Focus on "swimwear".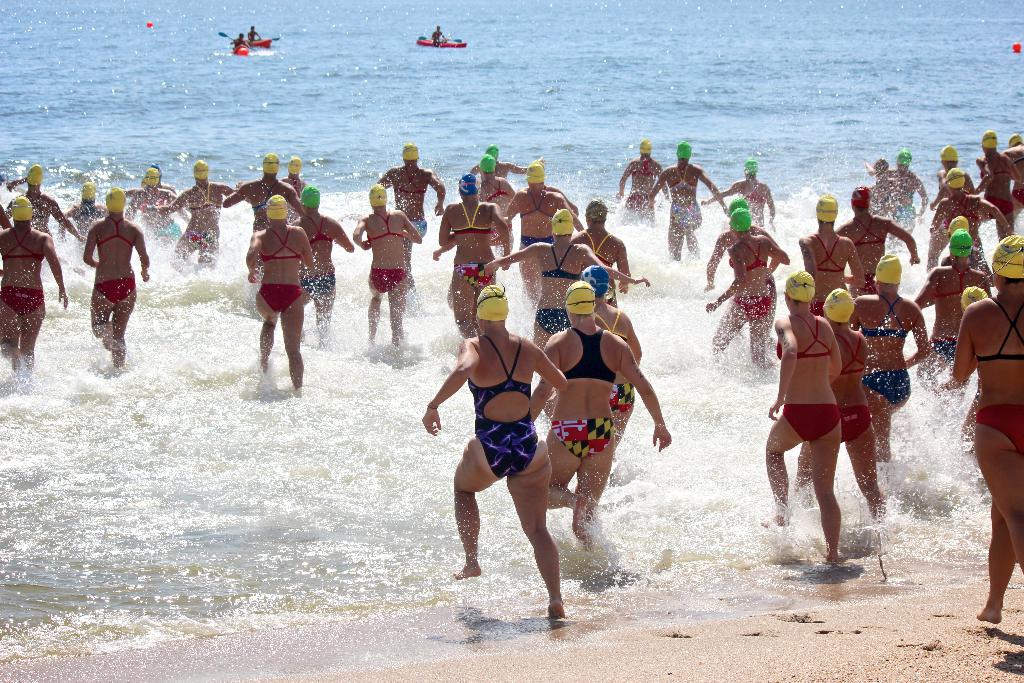
Focused at <region>96, 214, 143, 254</region>.
